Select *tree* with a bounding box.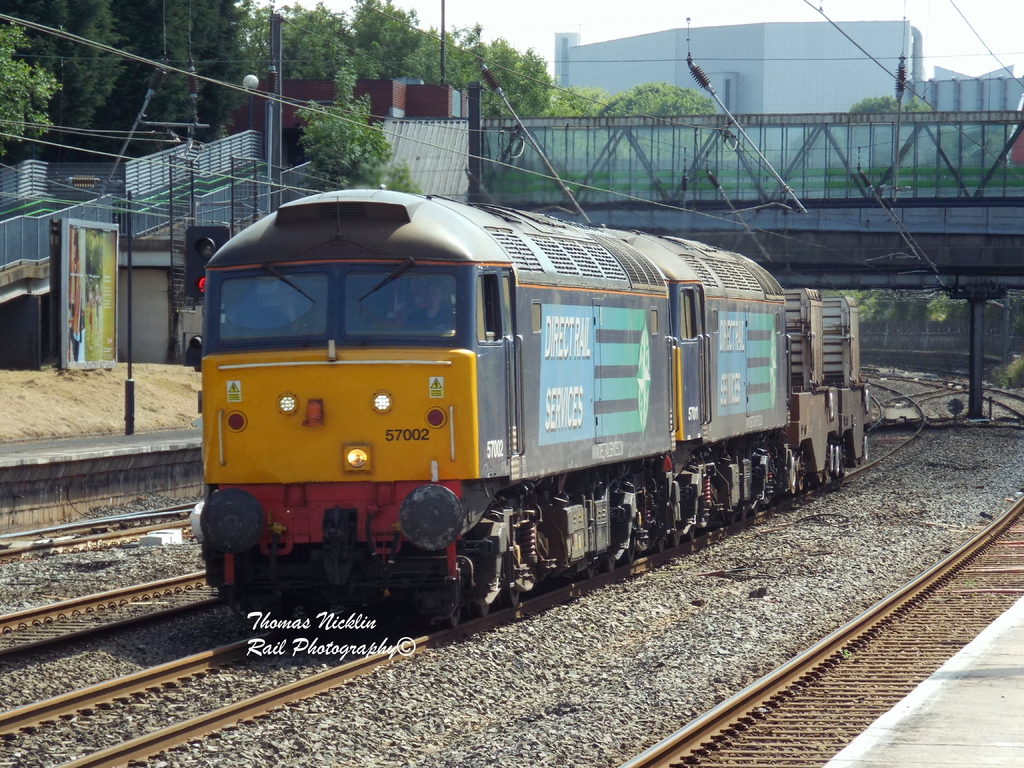
Rect(848, 100, 927, 115).
